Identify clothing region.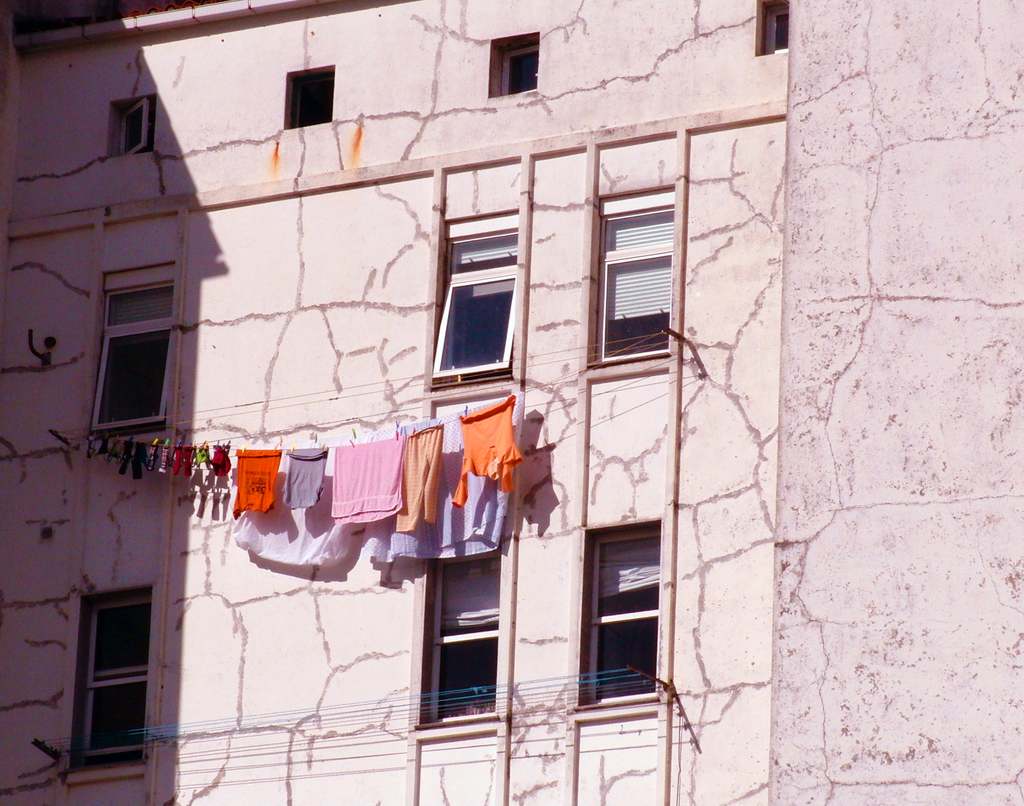
Region: 450 388 528 509.
